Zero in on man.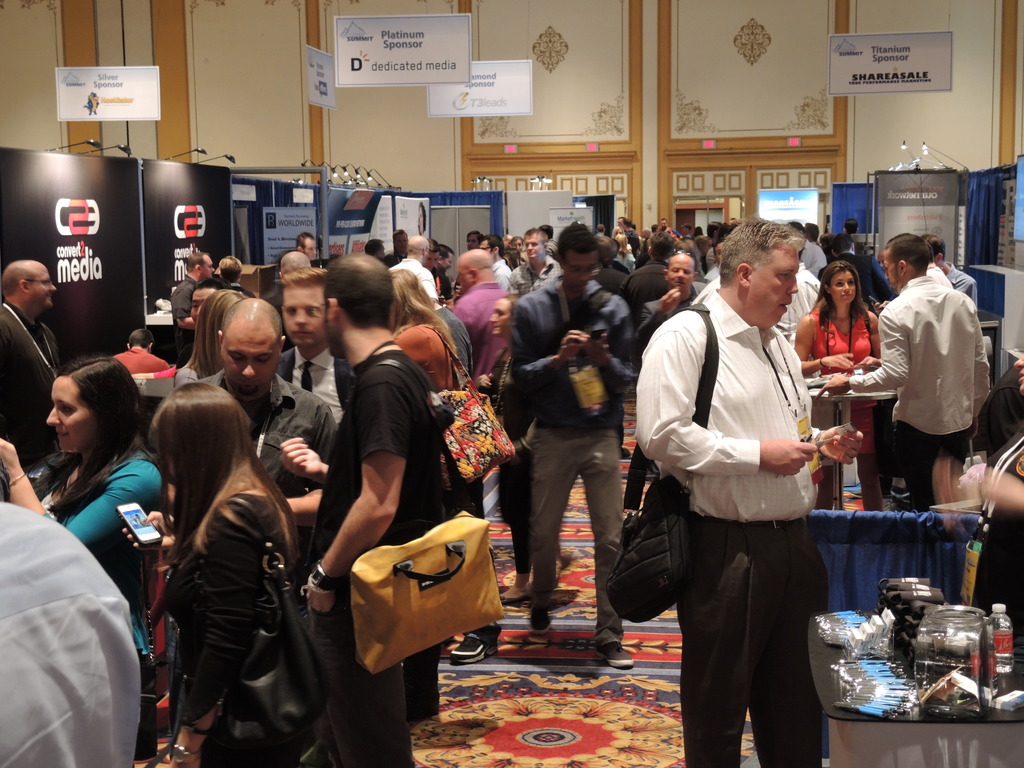
Zeroed in: select_region(510, 223, 634, 666).
